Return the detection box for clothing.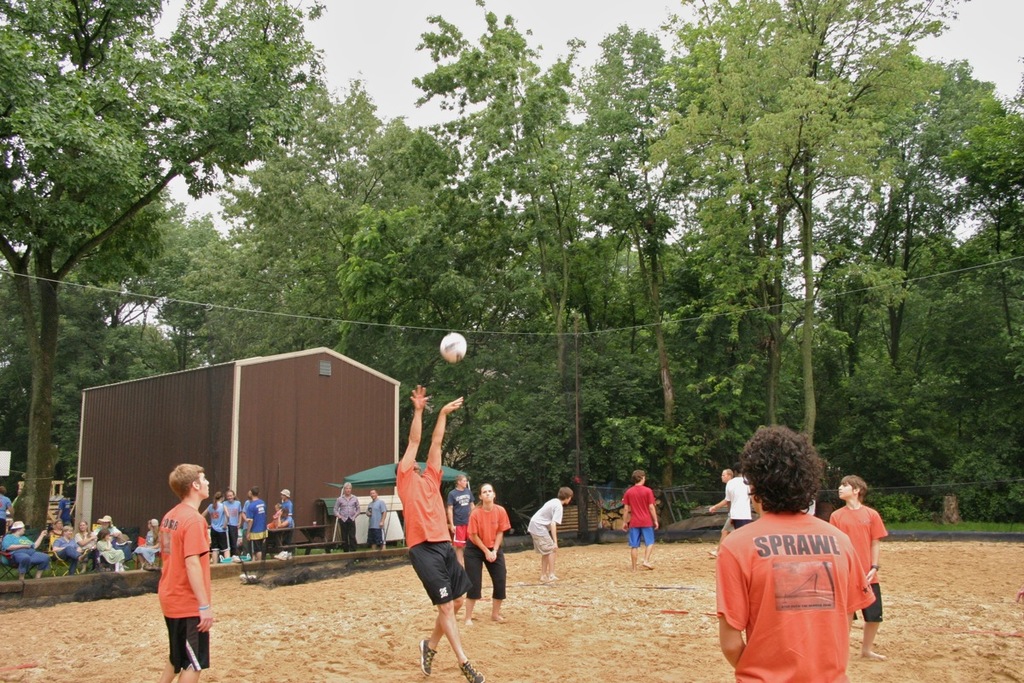
<region>718, 470, 744, 528</region>.
